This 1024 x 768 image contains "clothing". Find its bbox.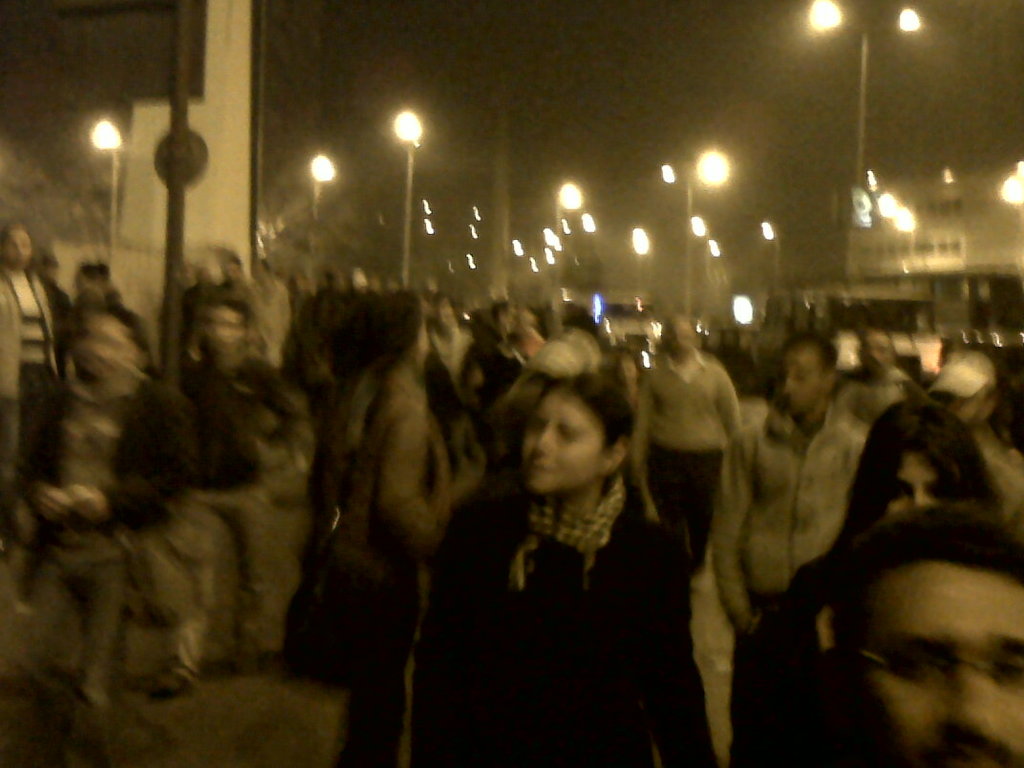
bbox(147, 351, 288, 659).
